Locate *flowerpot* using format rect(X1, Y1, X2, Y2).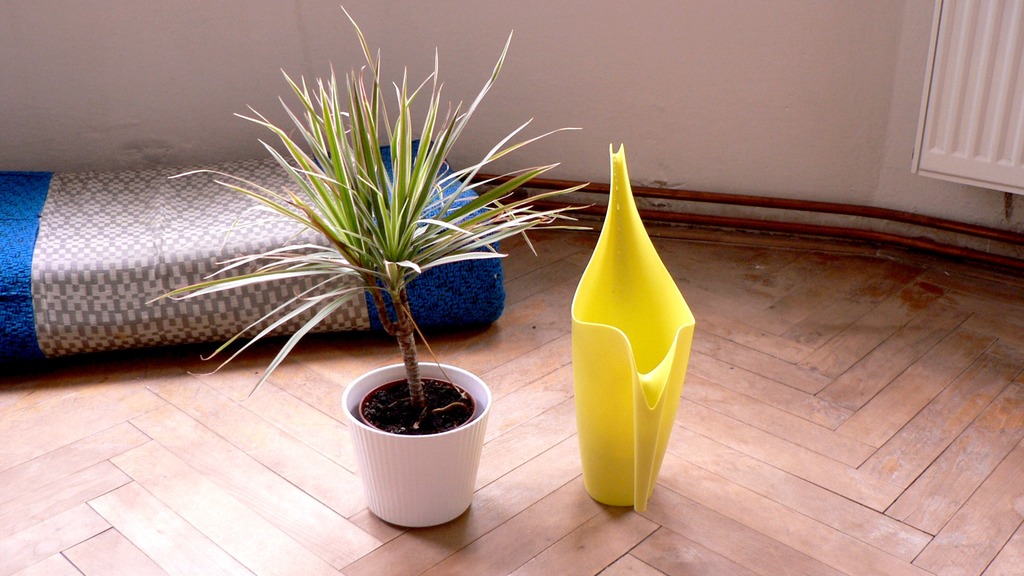
rect(569, 142, 695, 515).
